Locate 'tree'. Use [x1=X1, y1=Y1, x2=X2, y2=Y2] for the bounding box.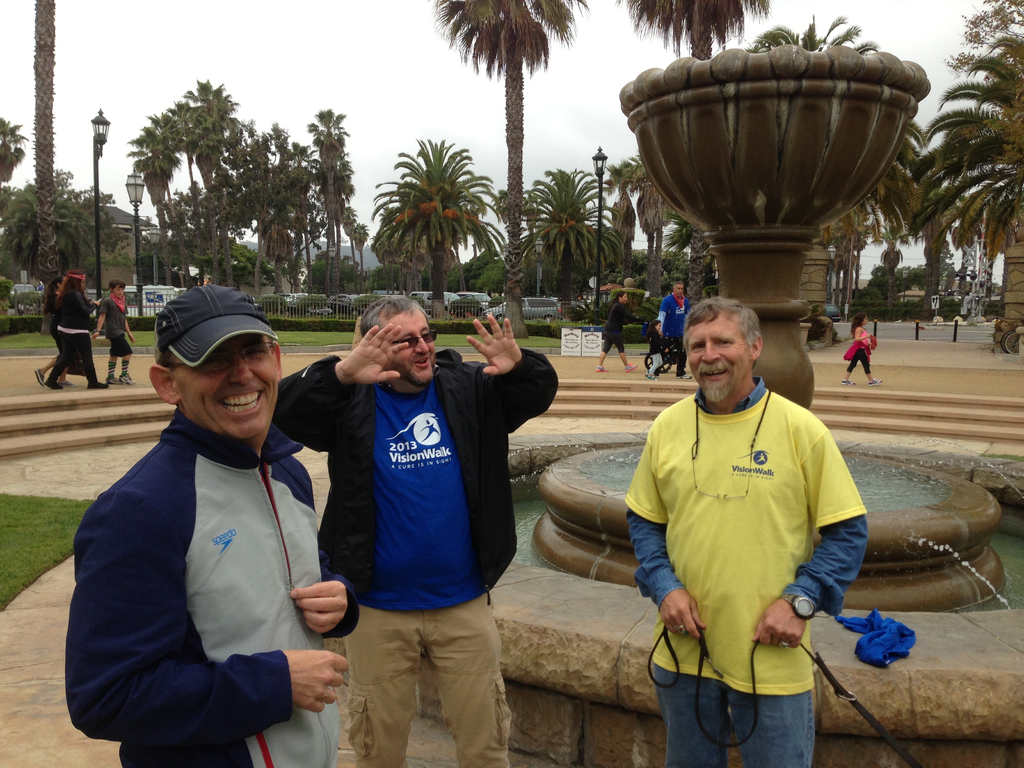
[x1=31, y1=0, x2=63, y2=331].
